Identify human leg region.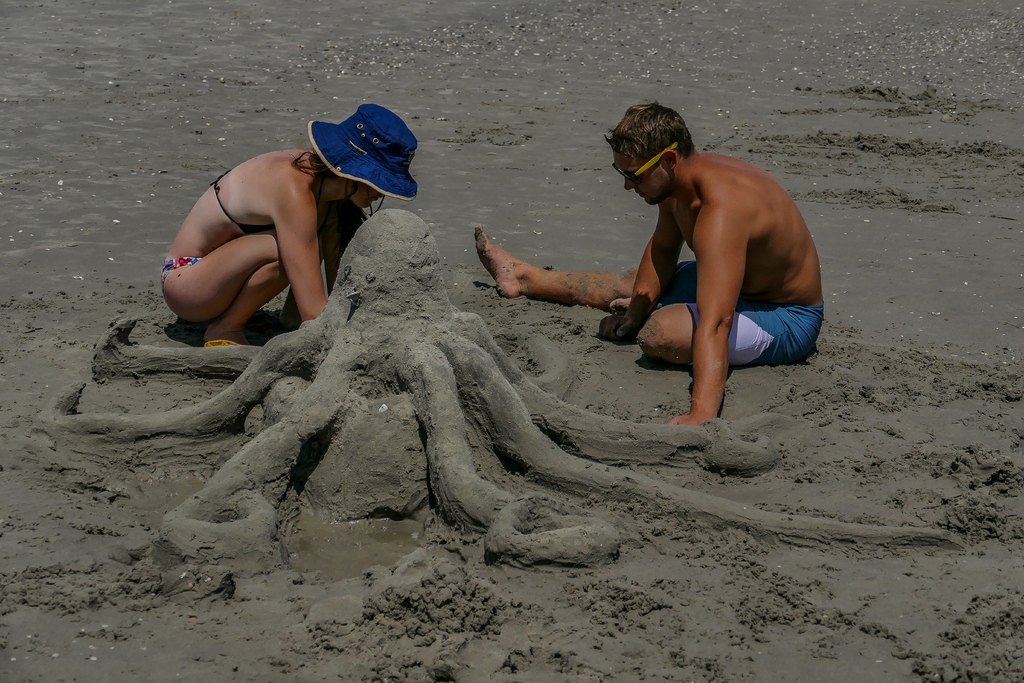
Region: l=164, t=230, r=322, b=347.
